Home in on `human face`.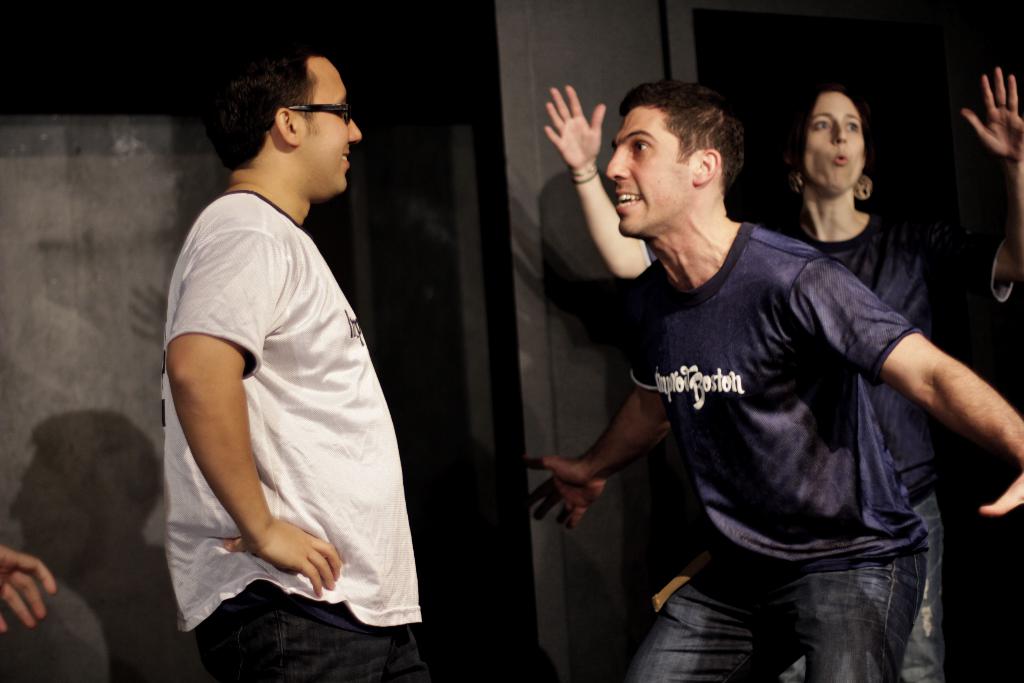
Homed in at x1=797 y1=88 x2=865 y2=194.
